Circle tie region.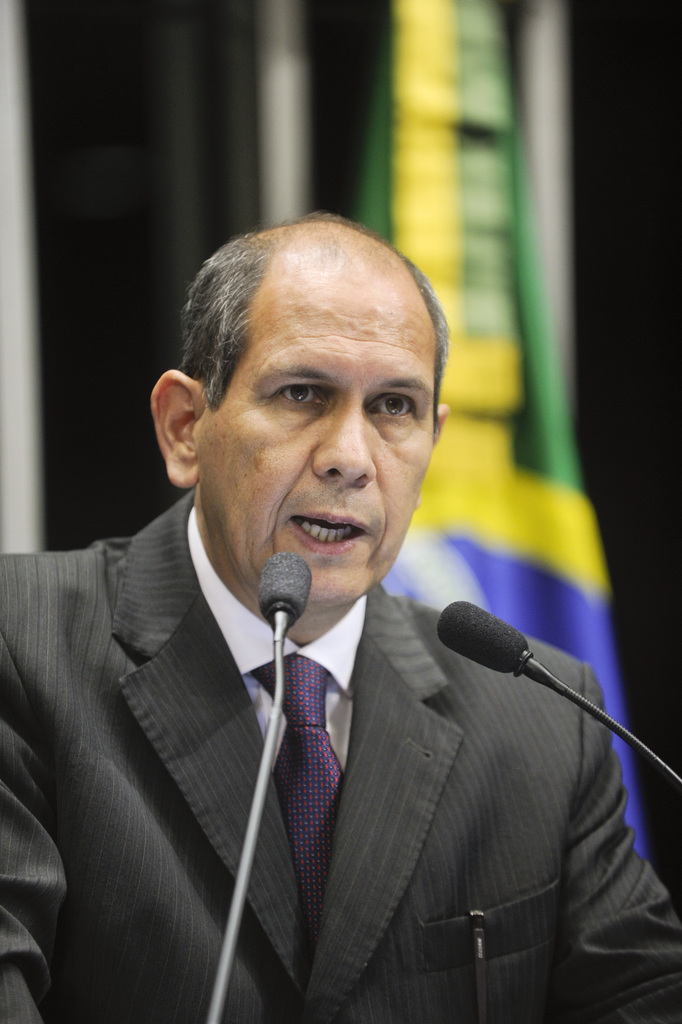
Region: (x1=242, y1=645, x2=349, y2=975).
